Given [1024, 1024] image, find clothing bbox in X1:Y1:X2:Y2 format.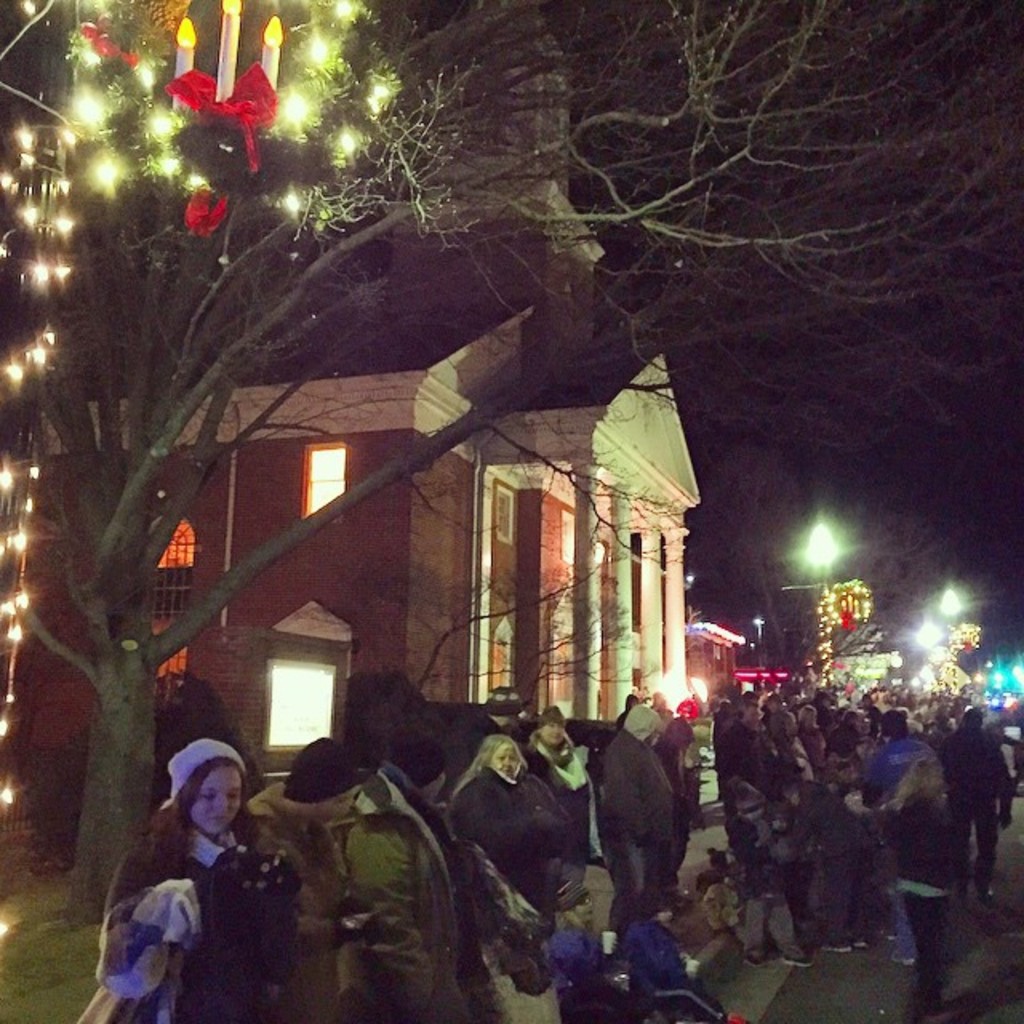
616:696:630:733.
